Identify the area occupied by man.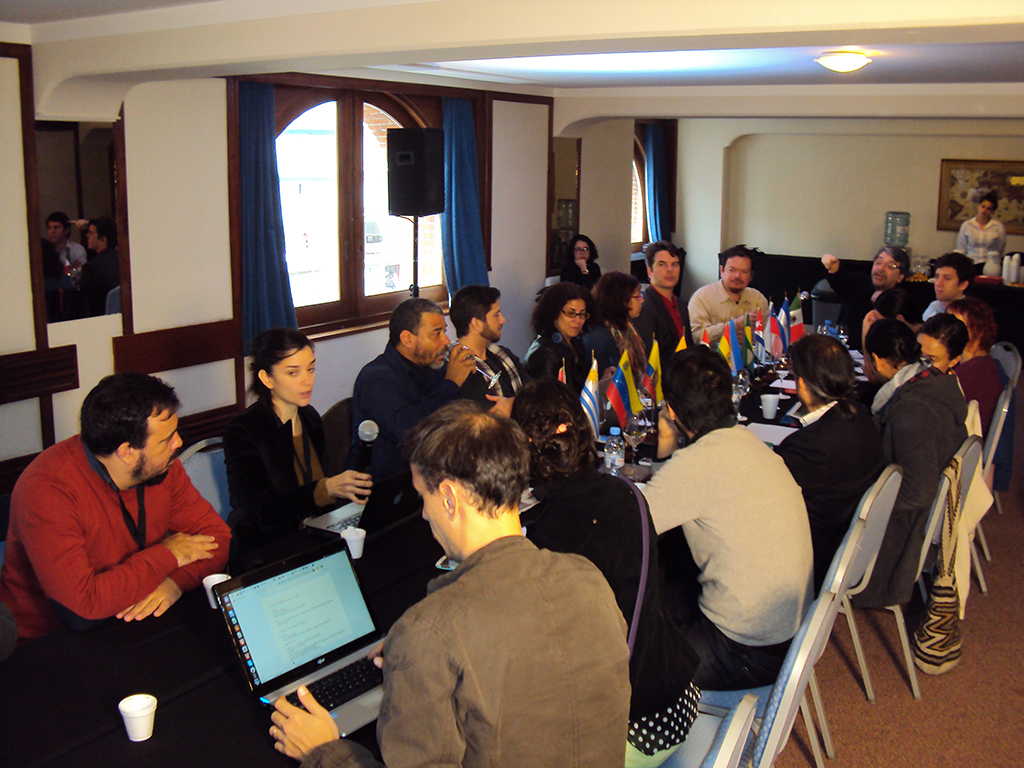
Area: (x1=816, y1=242, x2=920, y2=362).
